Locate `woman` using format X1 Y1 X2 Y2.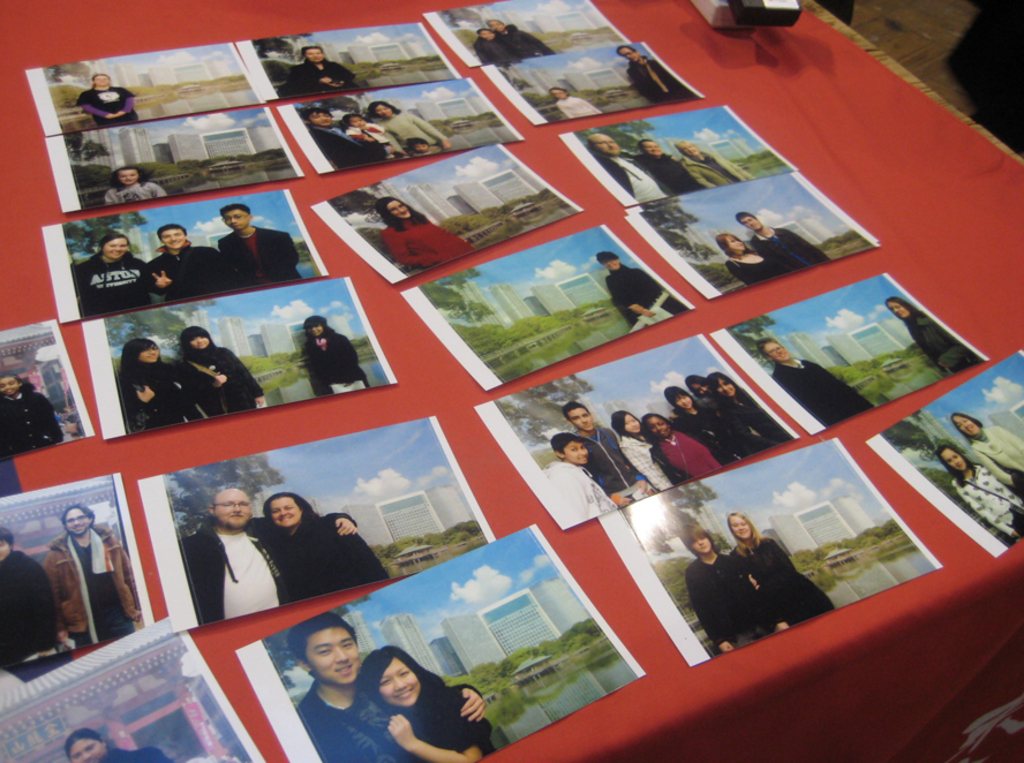
120 338 189 435.
